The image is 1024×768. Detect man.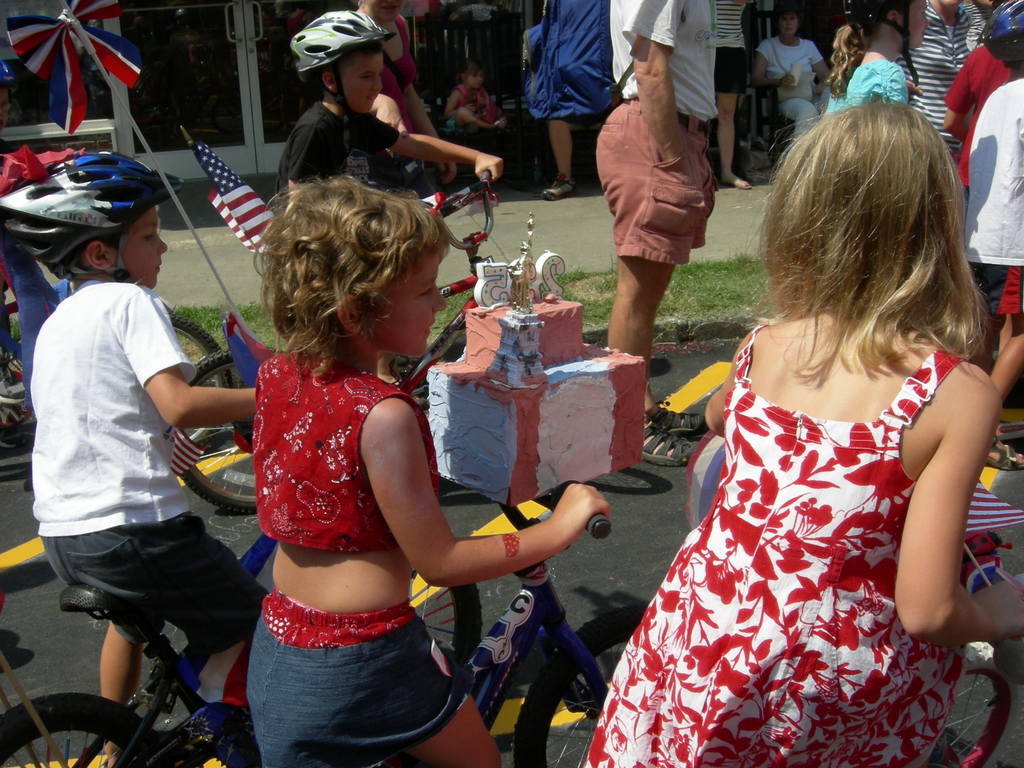
Detection: bbox=[590, 0, 726, 465].
